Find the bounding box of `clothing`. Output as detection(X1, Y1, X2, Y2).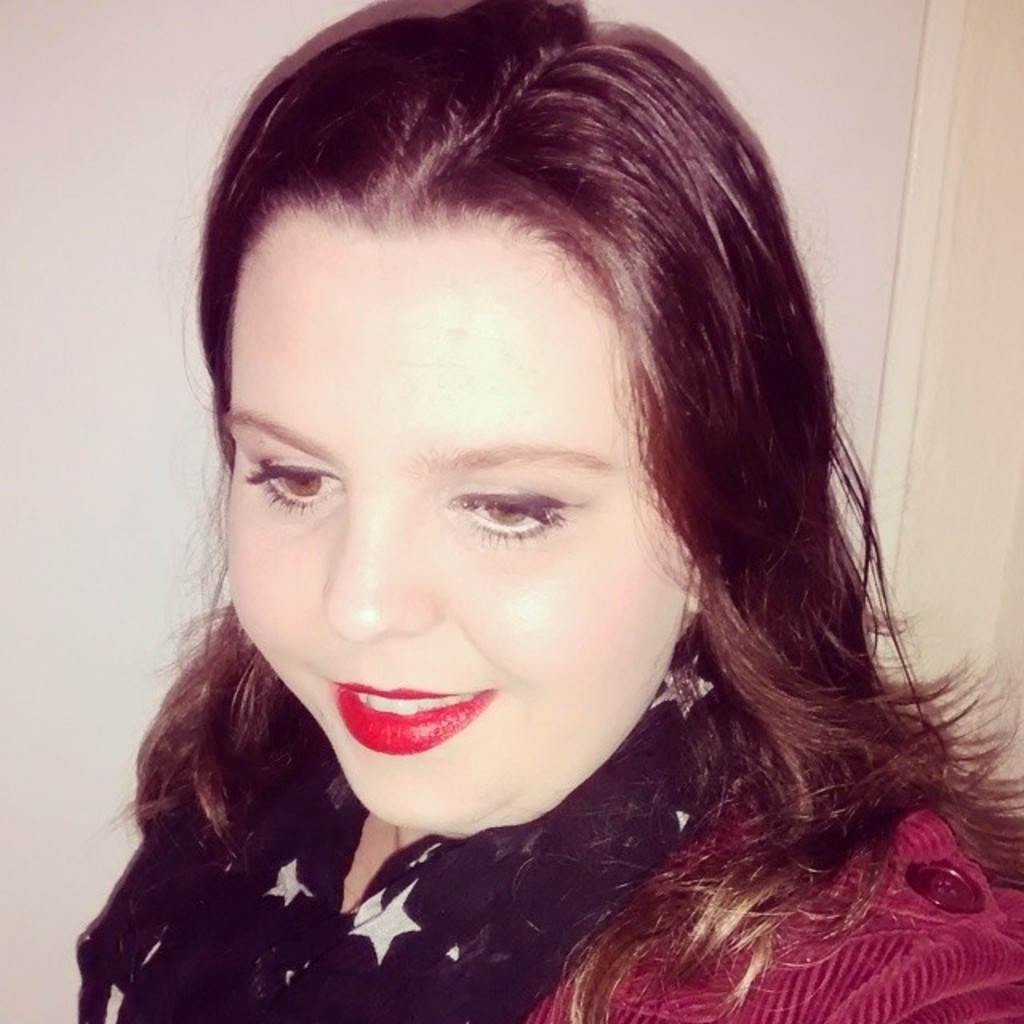
detection(0, 659, 984, 1010).
